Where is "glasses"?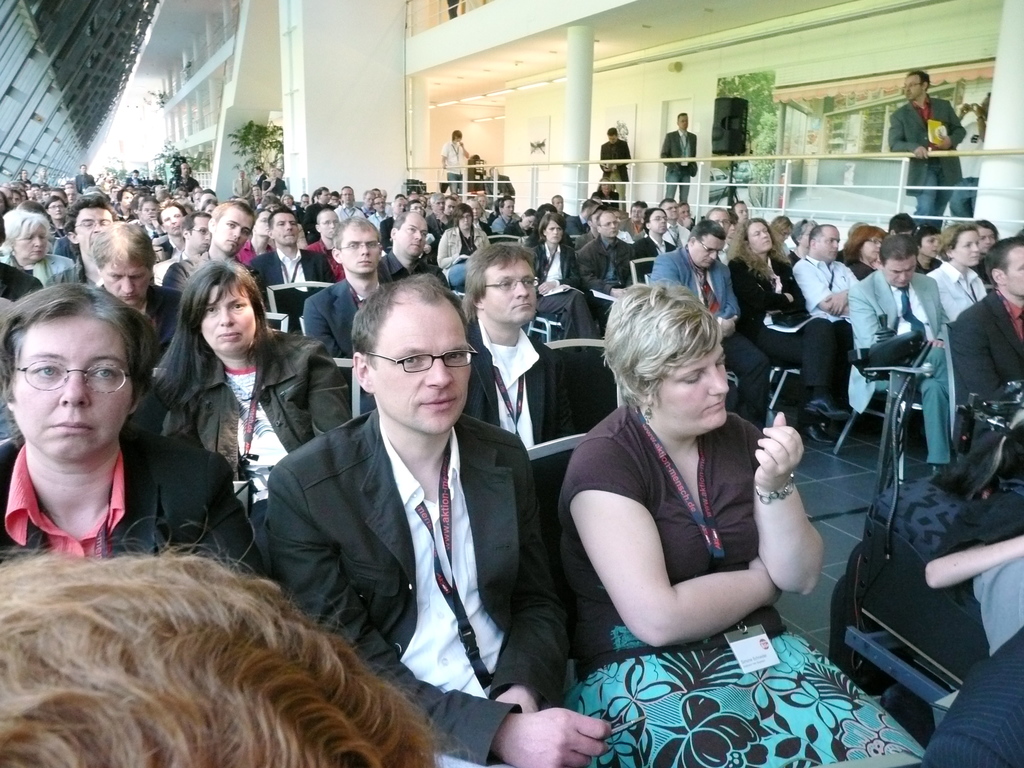
[652, 212, 668, 221].
